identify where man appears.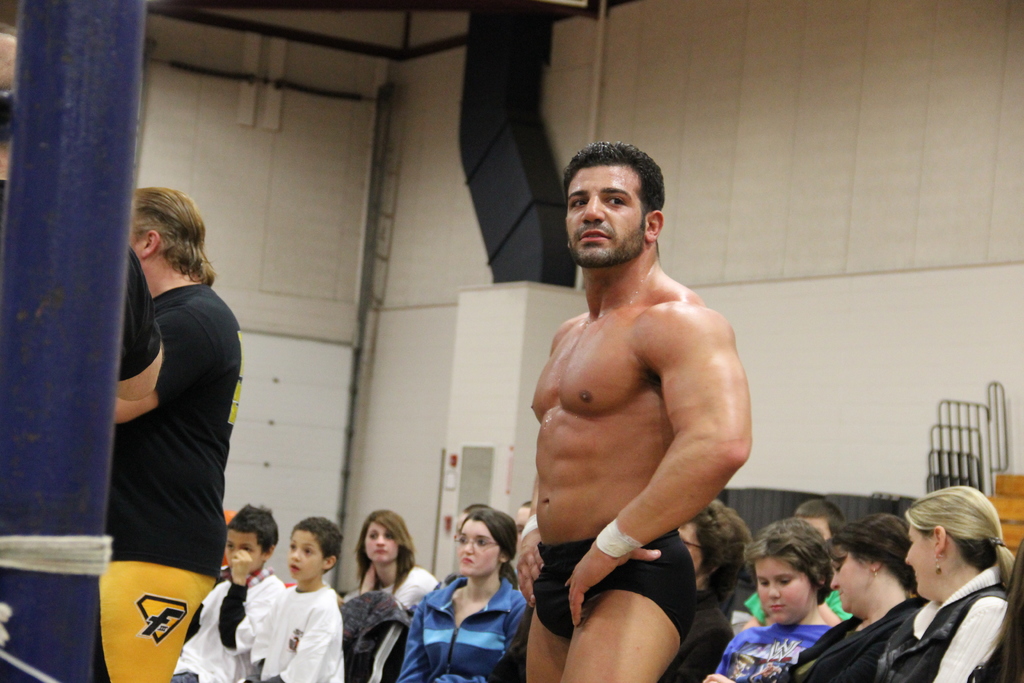
Appears at (106, 186, 247, 682).
